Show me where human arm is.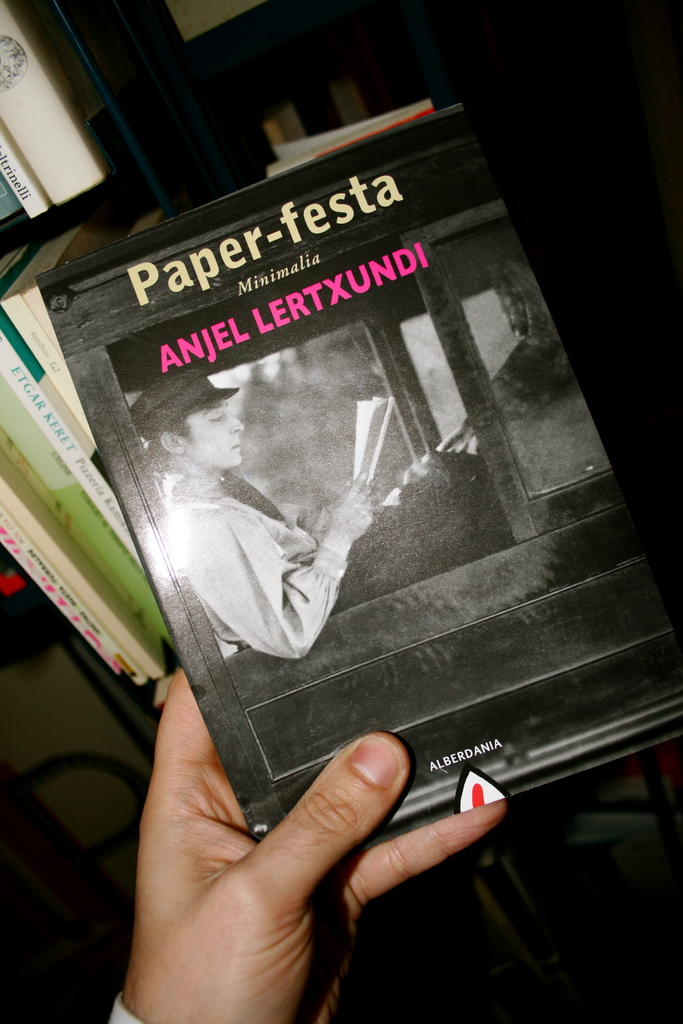
human arm is at left=192, top=463, right=340, bottom=669.
